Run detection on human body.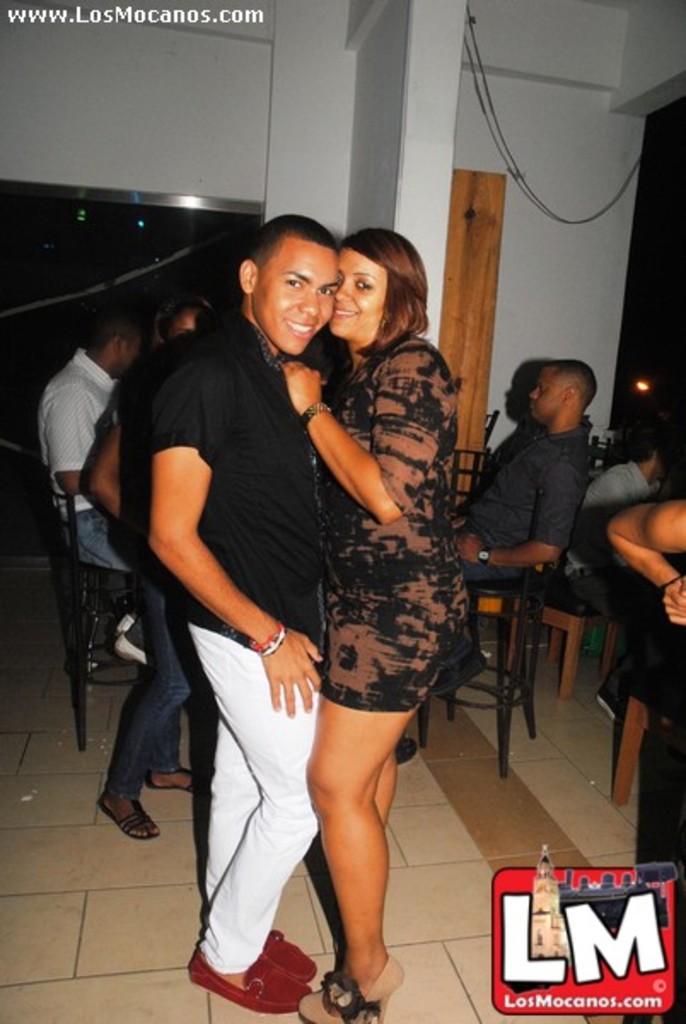
Result: (294, 329, 456, 1019).
